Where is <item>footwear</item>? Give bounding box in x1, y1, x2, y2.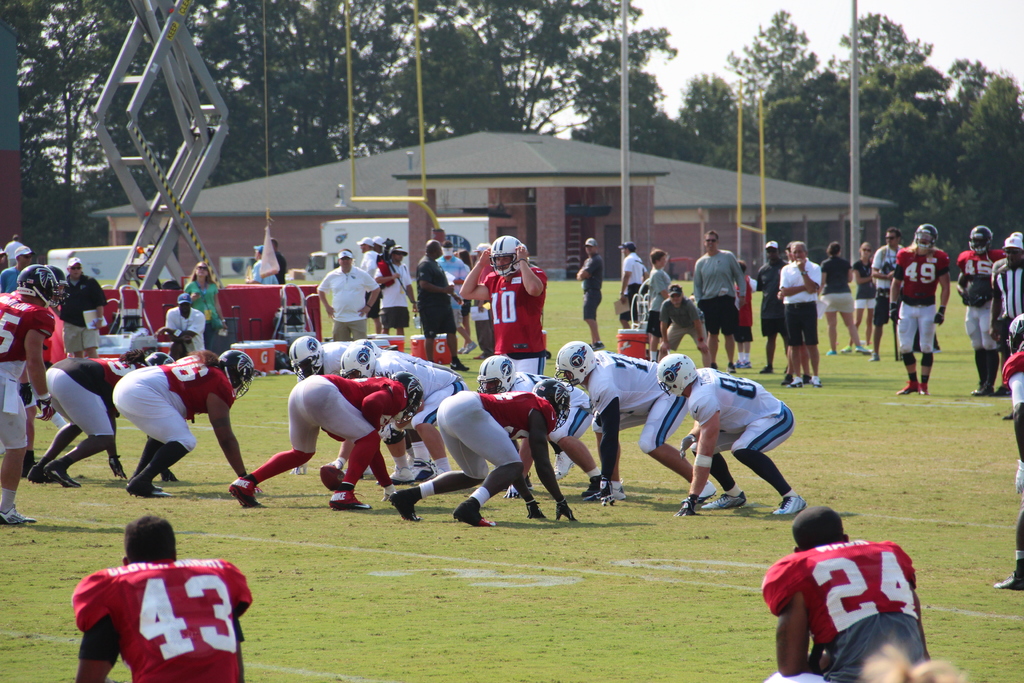
743, 359, 753, 370.
